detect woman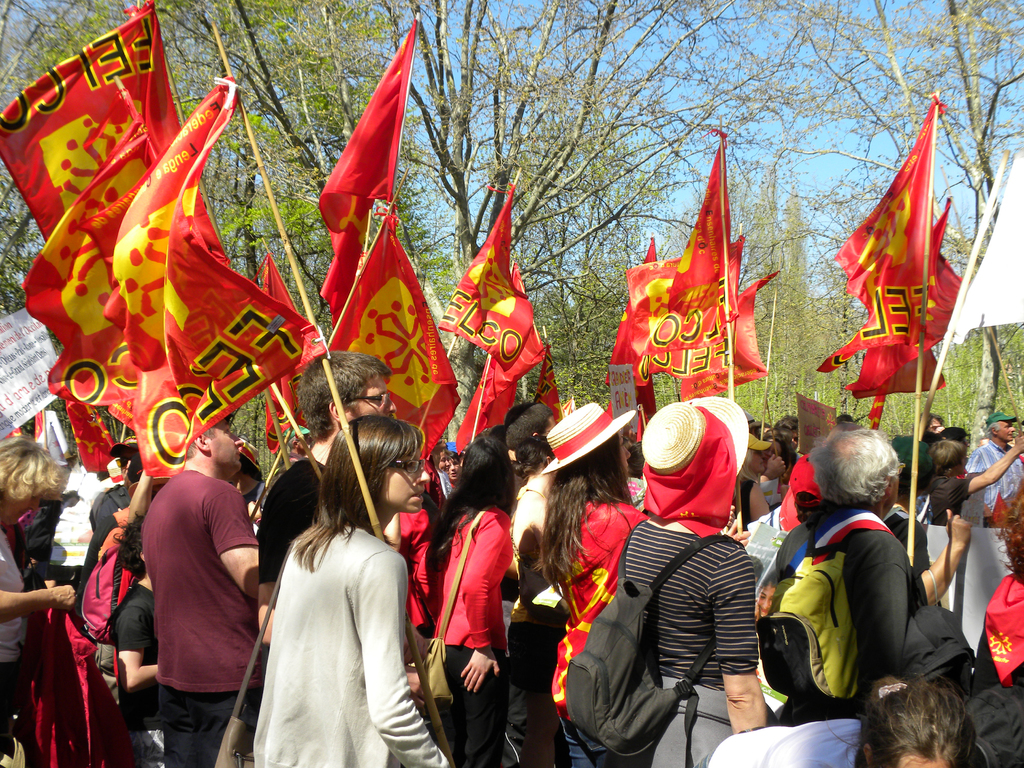
bbox=[0, 436, 91, 767]
